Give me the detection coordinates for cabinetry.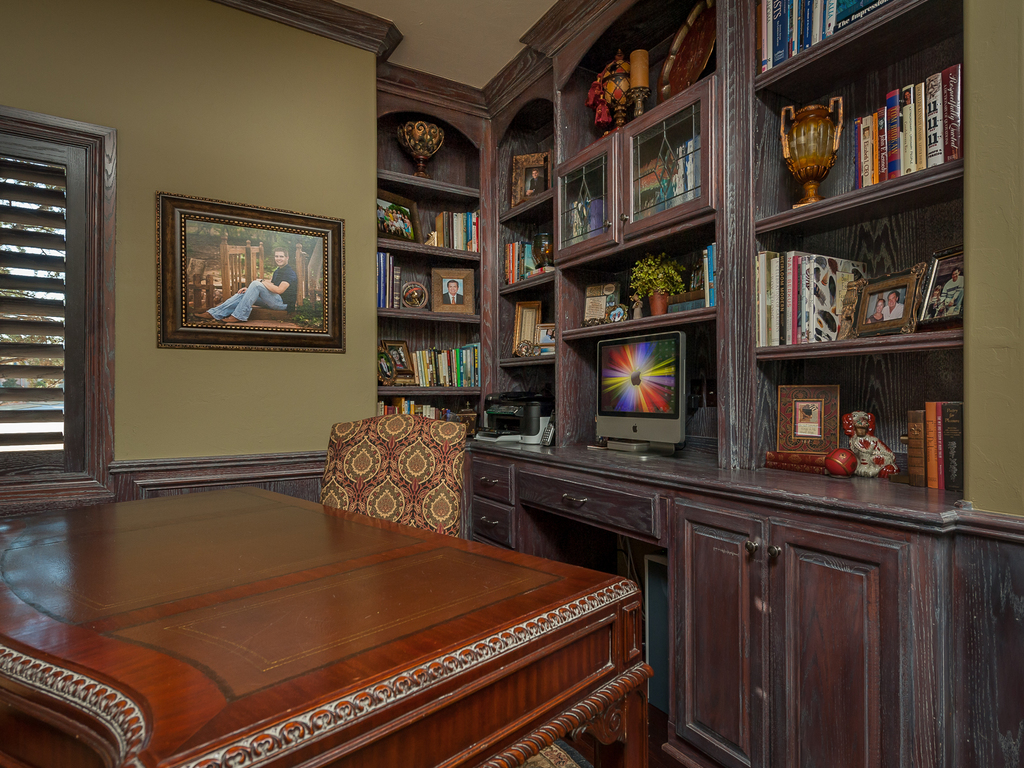
l=760, t=505, r=957, b=764.
